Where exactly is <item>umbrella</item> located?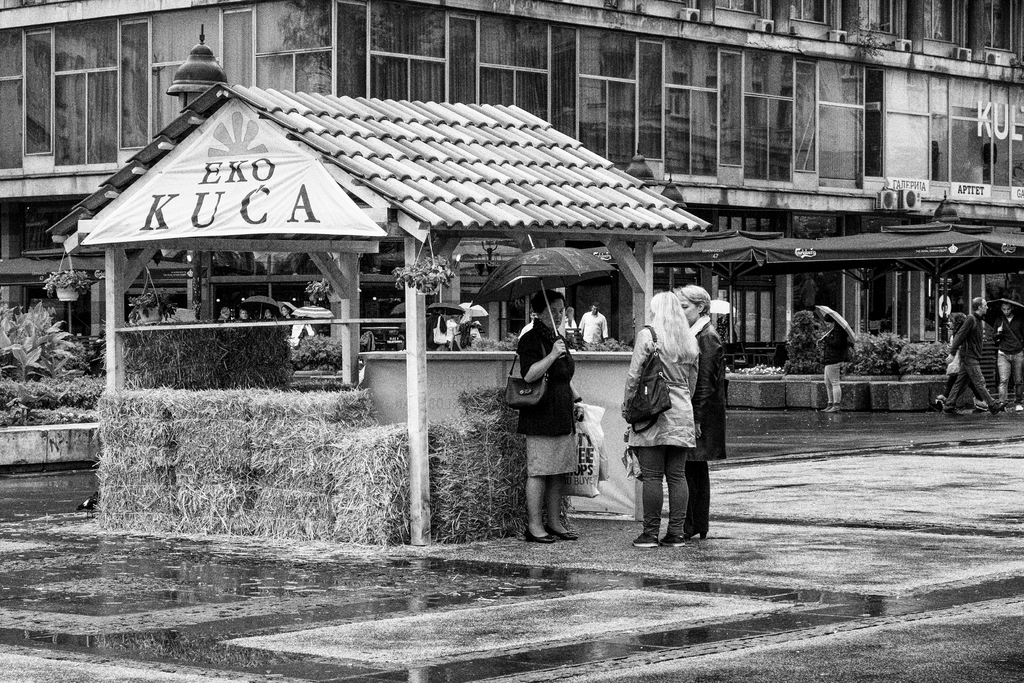
Its bounding box is BBox(388, 304, 433, 316).
